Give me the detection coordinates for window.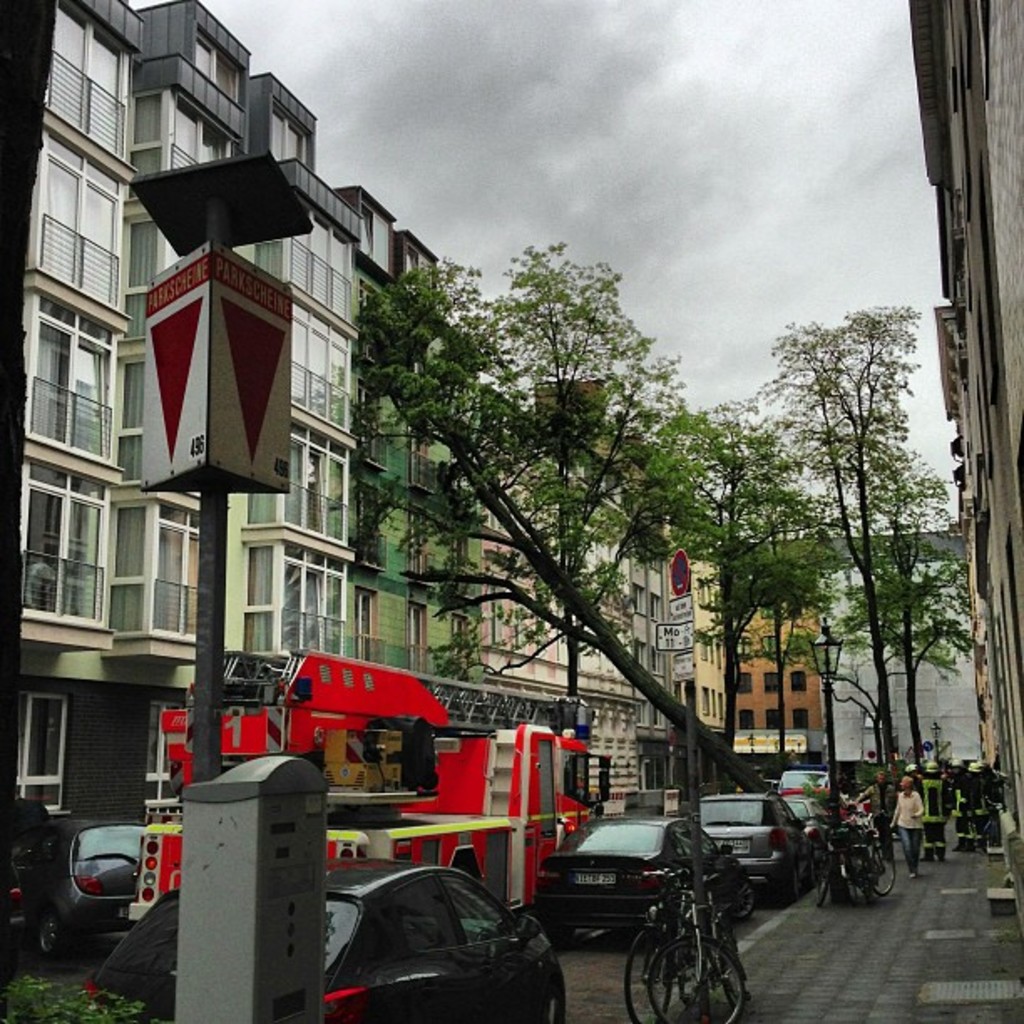
box=[45, 149, 120, 321].
